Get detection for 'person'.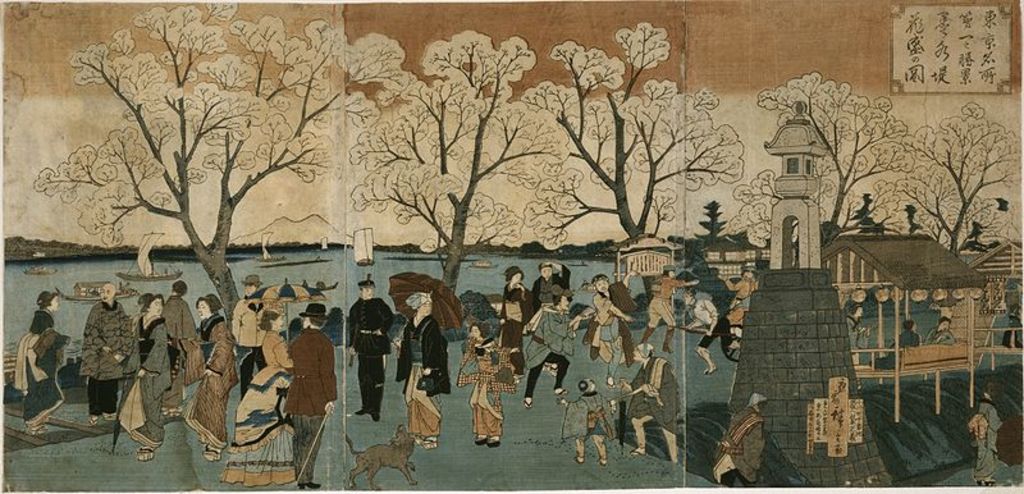
Detection: x1=699 y1=393 x2=767 y2=493.
